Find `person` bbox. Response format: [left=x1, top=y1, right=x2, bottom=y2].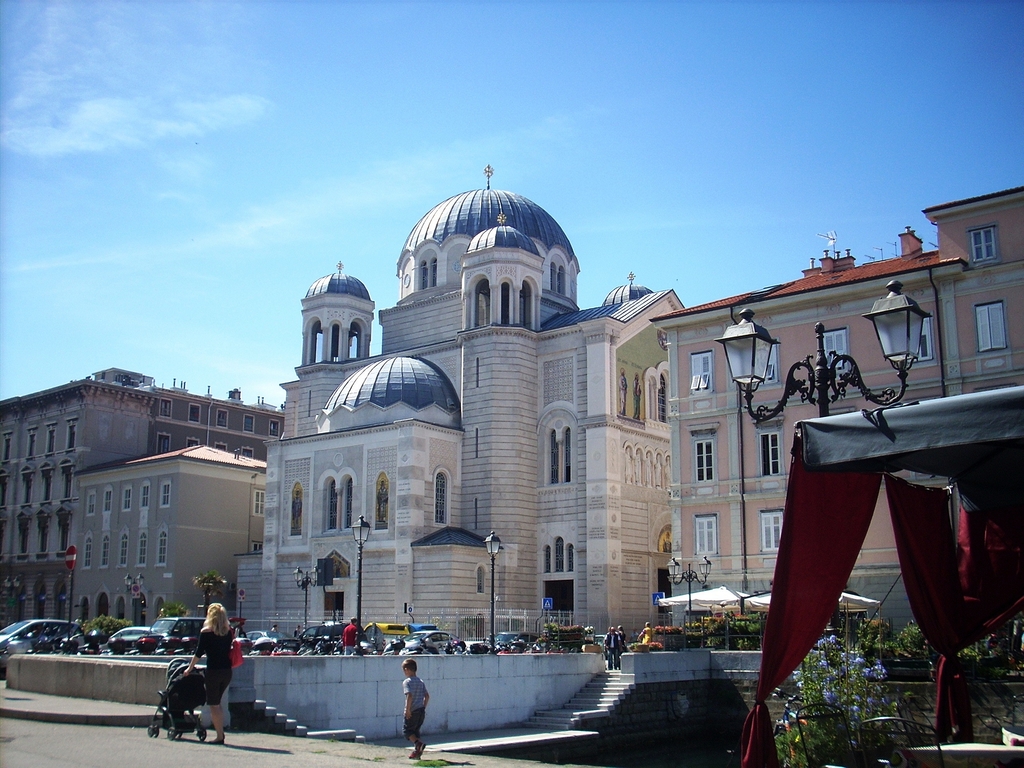
[left=605, top=628, right=611, bottom=652].
